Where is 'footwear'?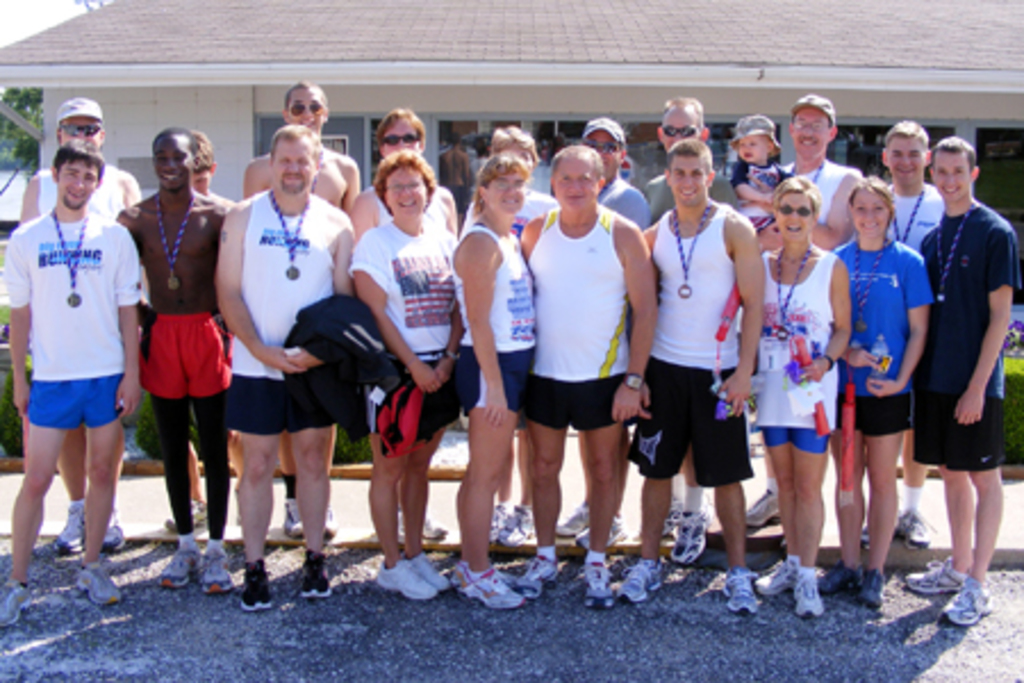
(left=755, top=551, right=801, bottom=596).
